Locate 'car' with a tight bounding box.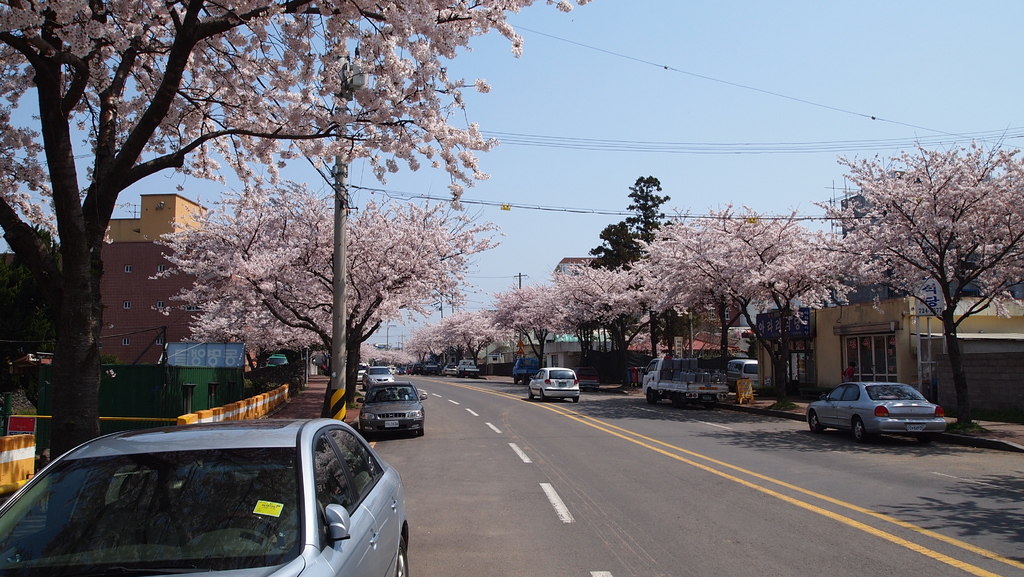
(left=524, top=368, right=578, bottom=402).
